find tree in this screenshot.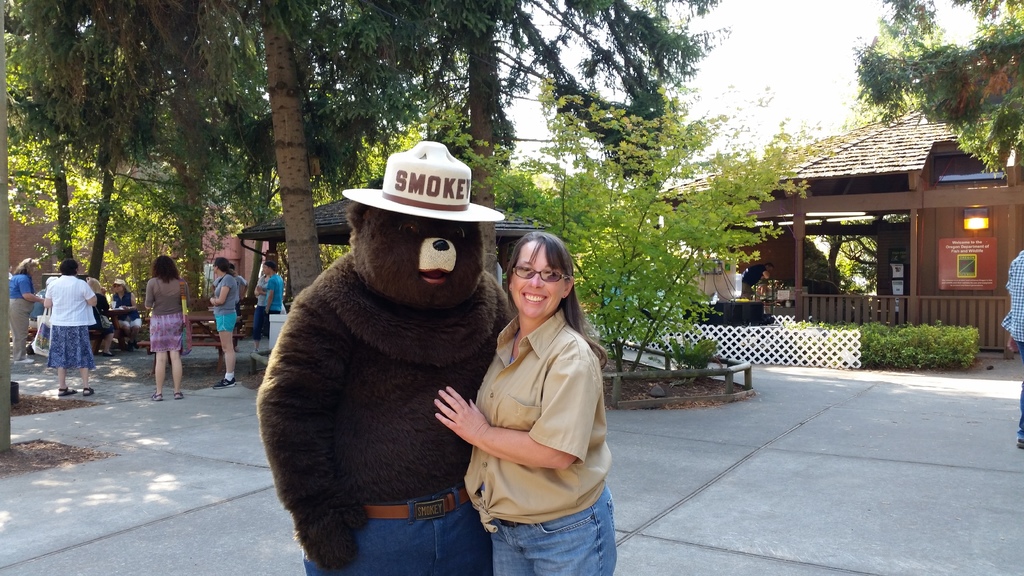
The bounding box for tree is bbox=[836, 29, 1010, 125].
